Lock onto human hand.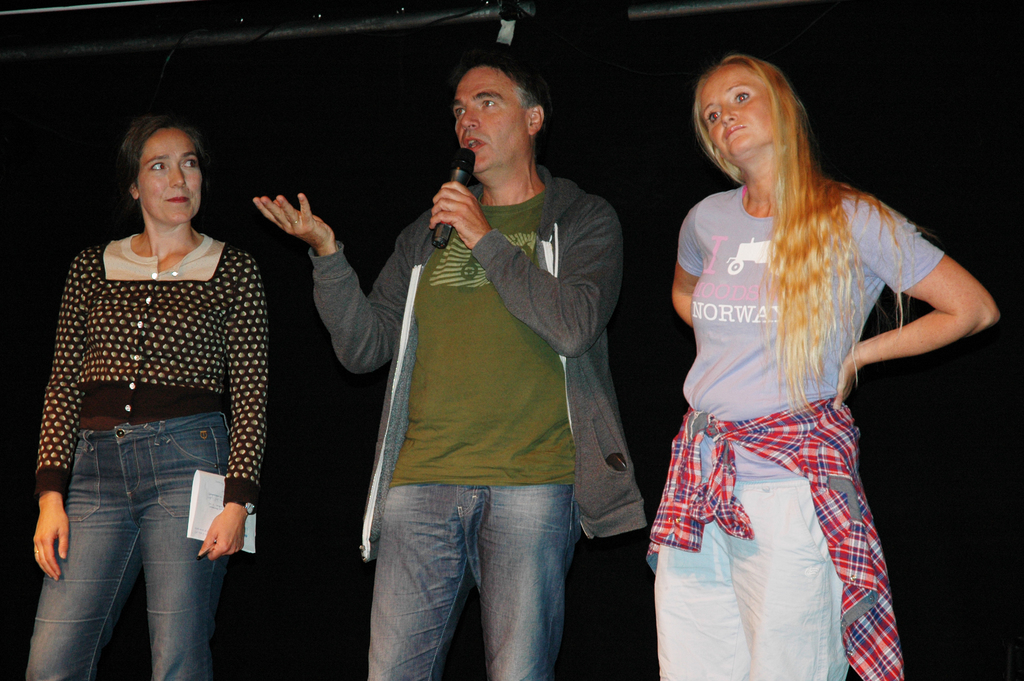
Locked: [x1=196, y1=507, x2=248, y2=565].
